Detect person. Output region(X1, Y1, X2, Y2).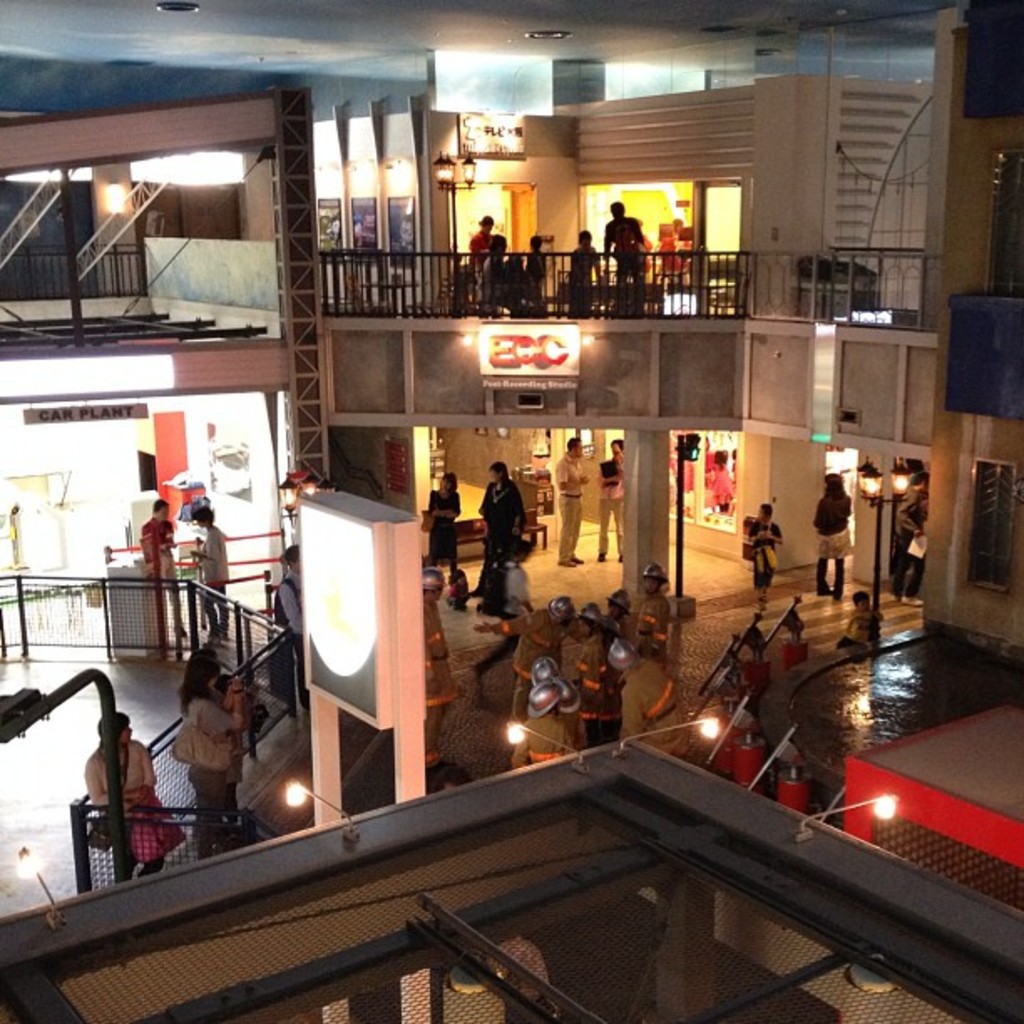
region(609, 197, 663, 318).
